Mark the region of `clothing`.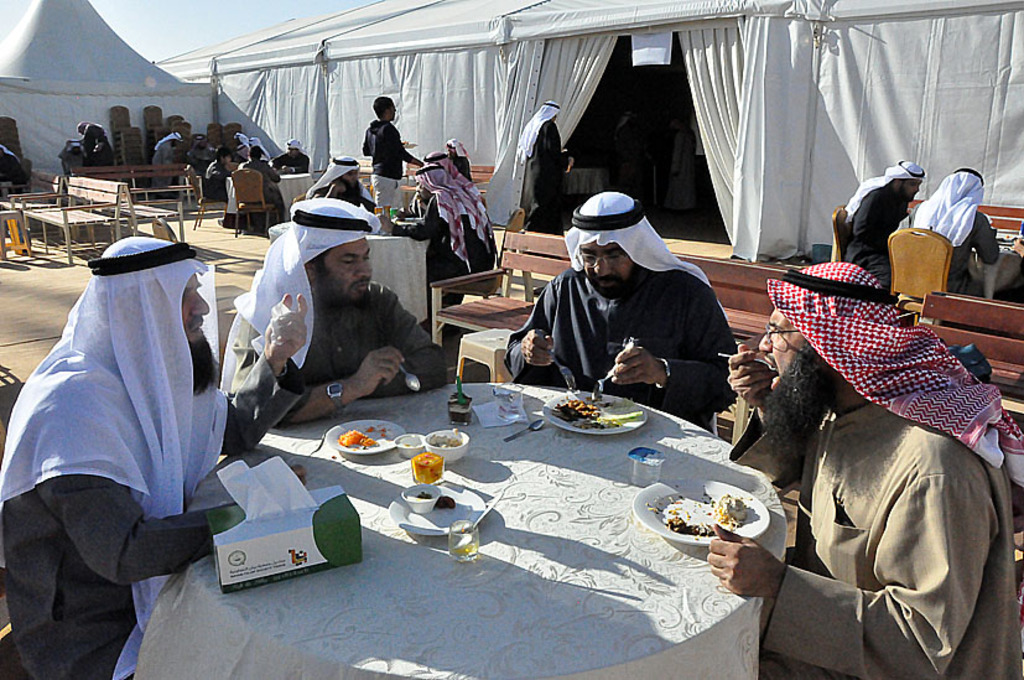
Region: 497 192 740 440.
